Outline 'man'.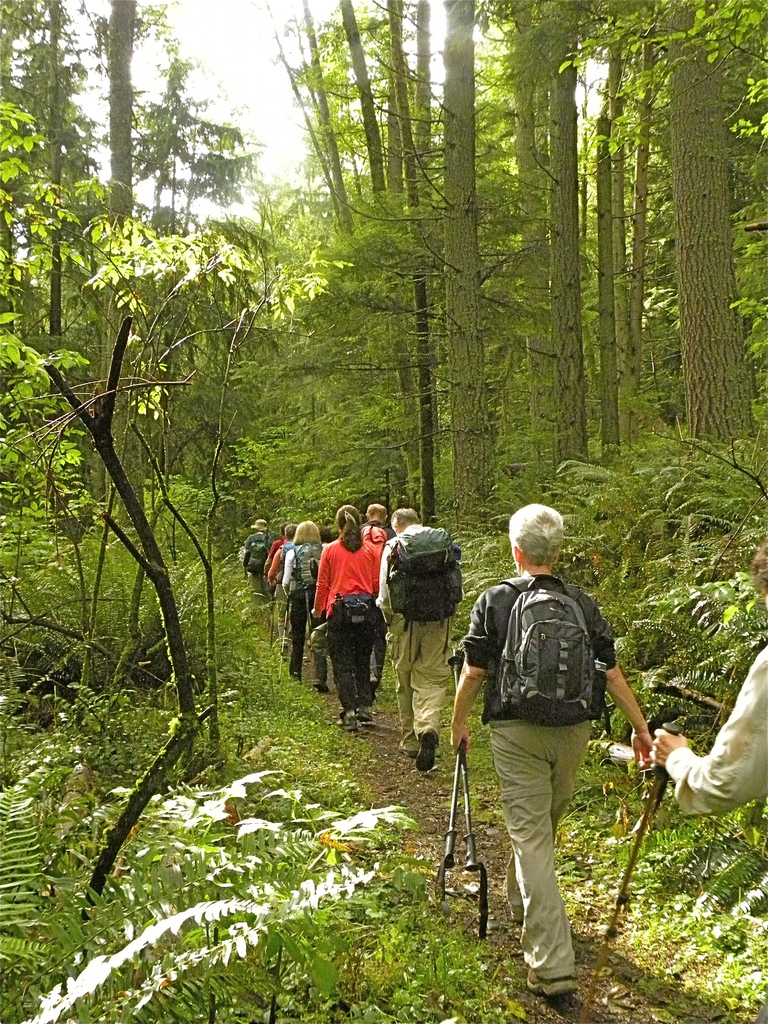
Outline: {"x1": 359, "y1": 503, "x2": 396, "y2": 547}.
